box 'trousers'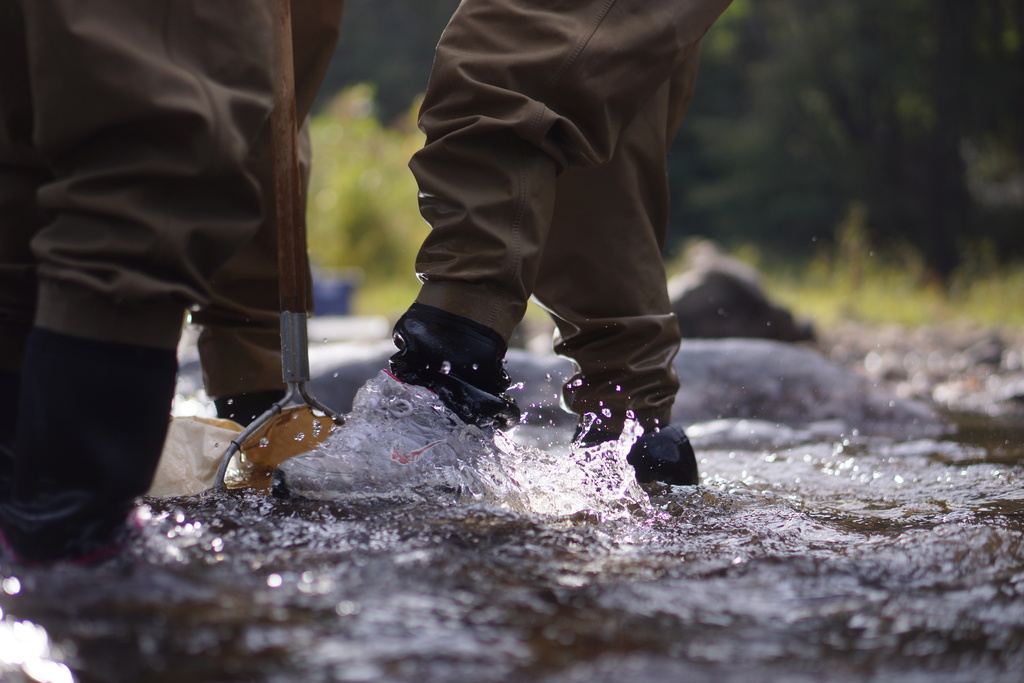
l=402, t=33, r=726, b=415
